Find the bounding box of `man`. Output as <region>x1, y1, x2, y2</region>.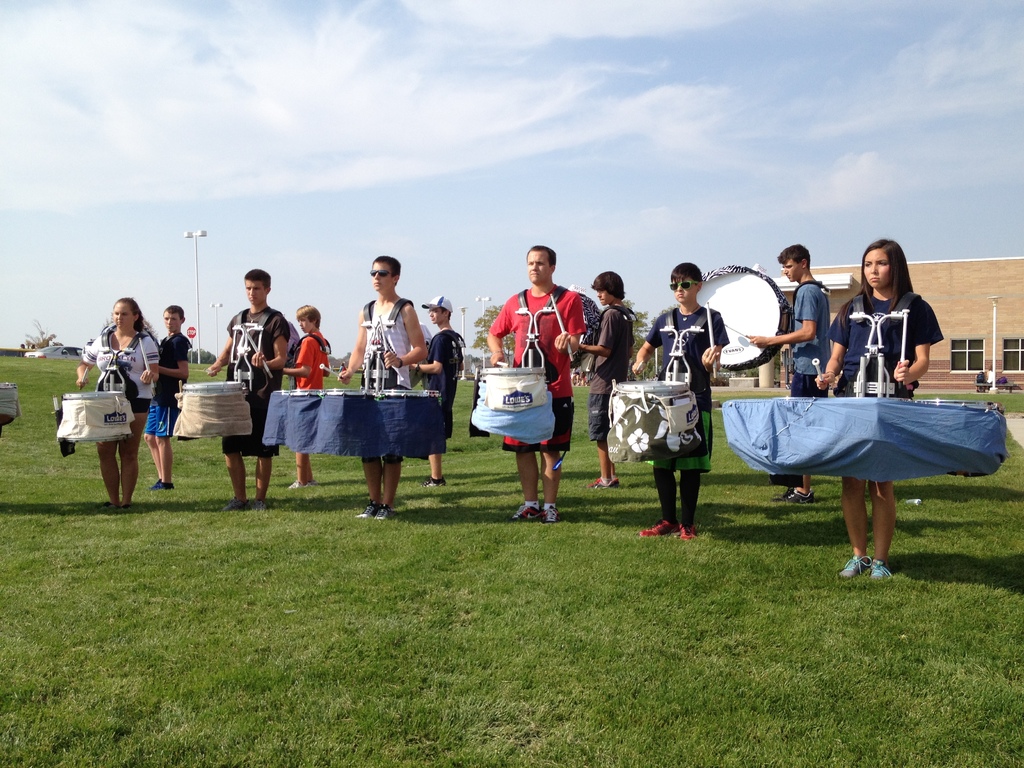
<region>210, 269, 289, 515</region>.
